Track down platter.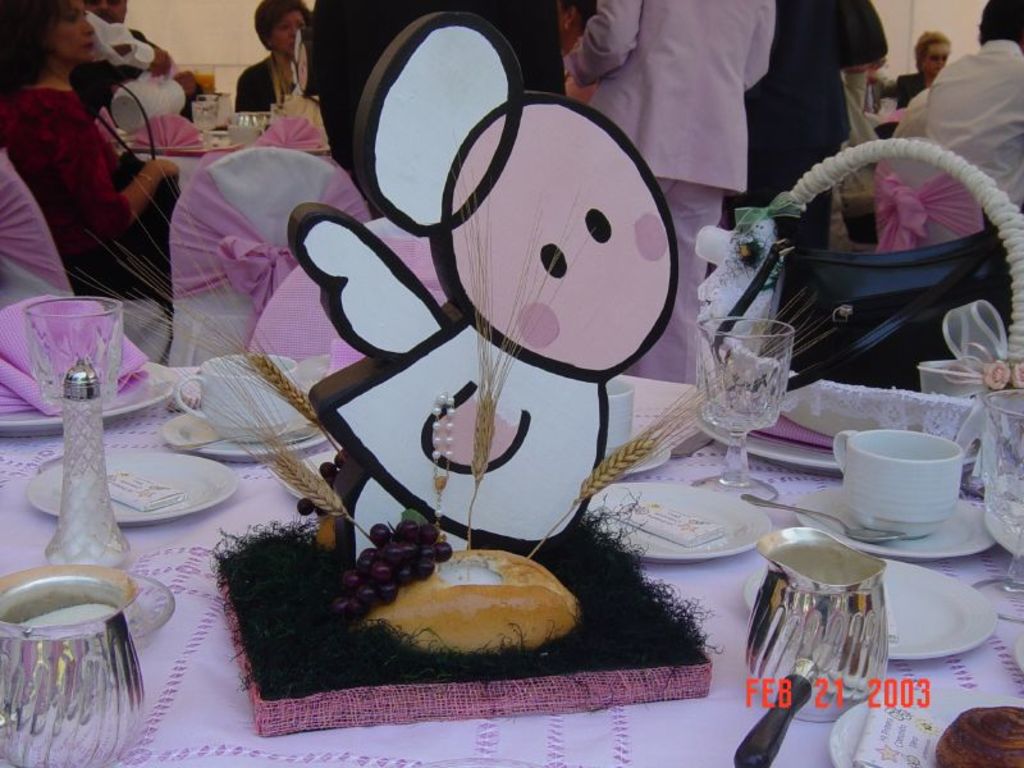
Tracked to 795, 490, 997, 559.
